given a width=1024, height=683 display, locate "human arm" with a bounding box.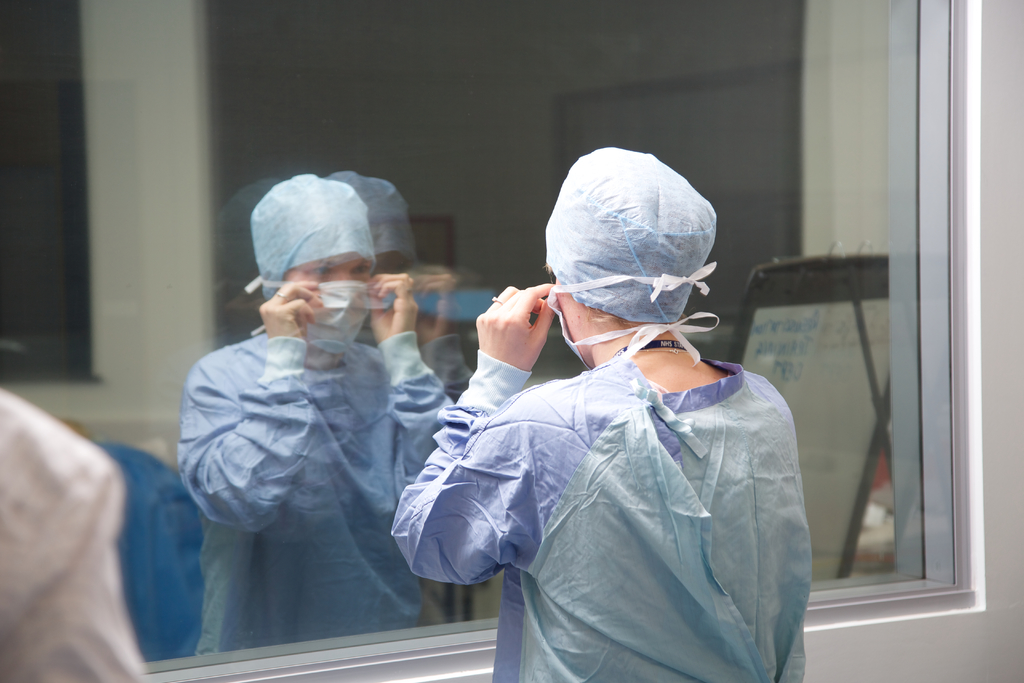
Located: l=772, t=375, r=810, b=682.
